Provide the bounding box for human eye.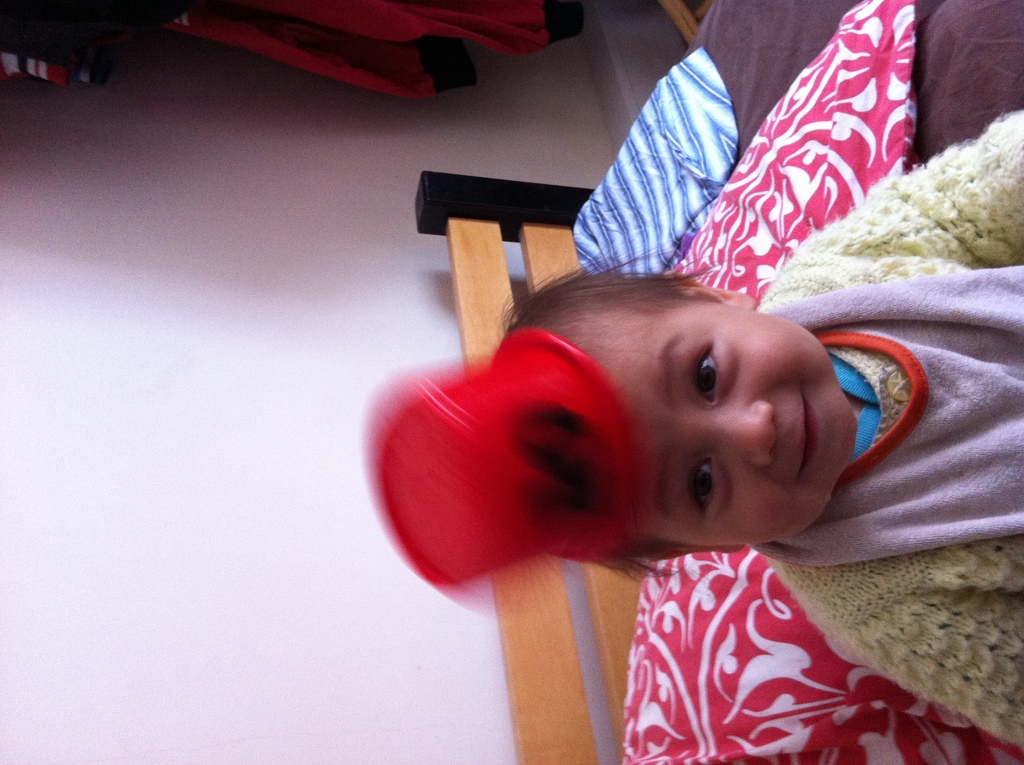
box(687, 337, 718, 410).
